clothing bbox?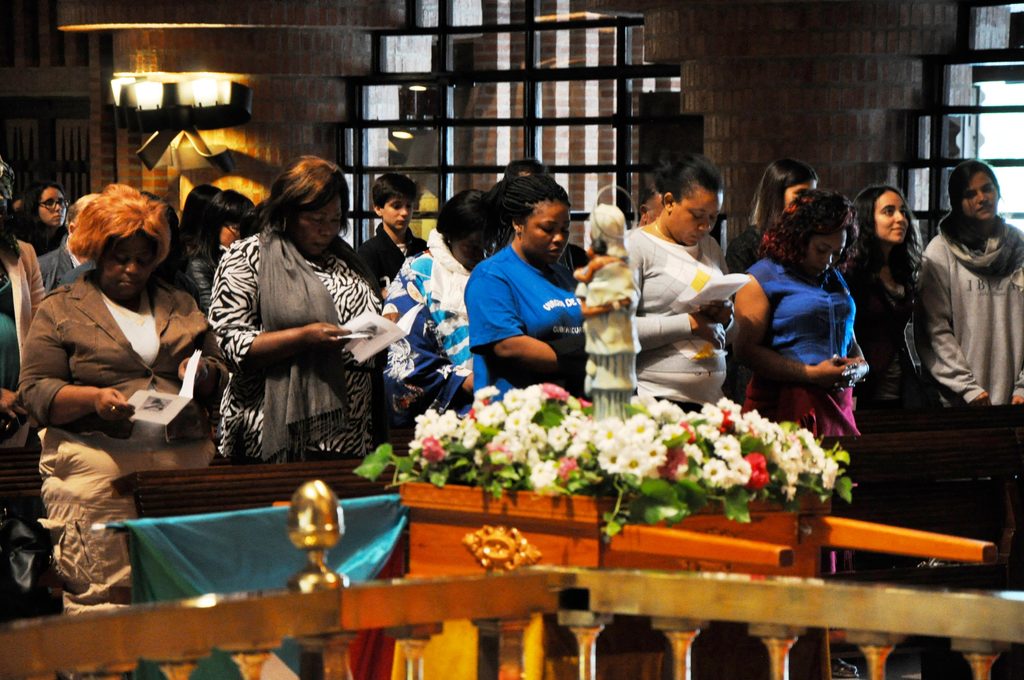
<region>468, 239, 599, 400</region>
